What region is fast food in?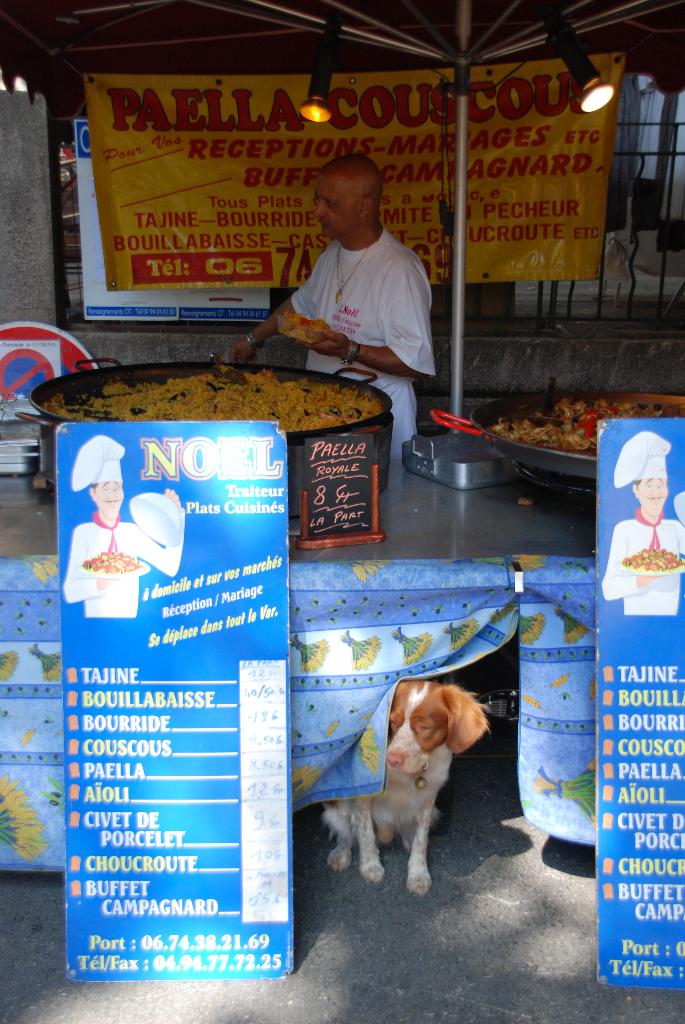
[492,393,682,458].
